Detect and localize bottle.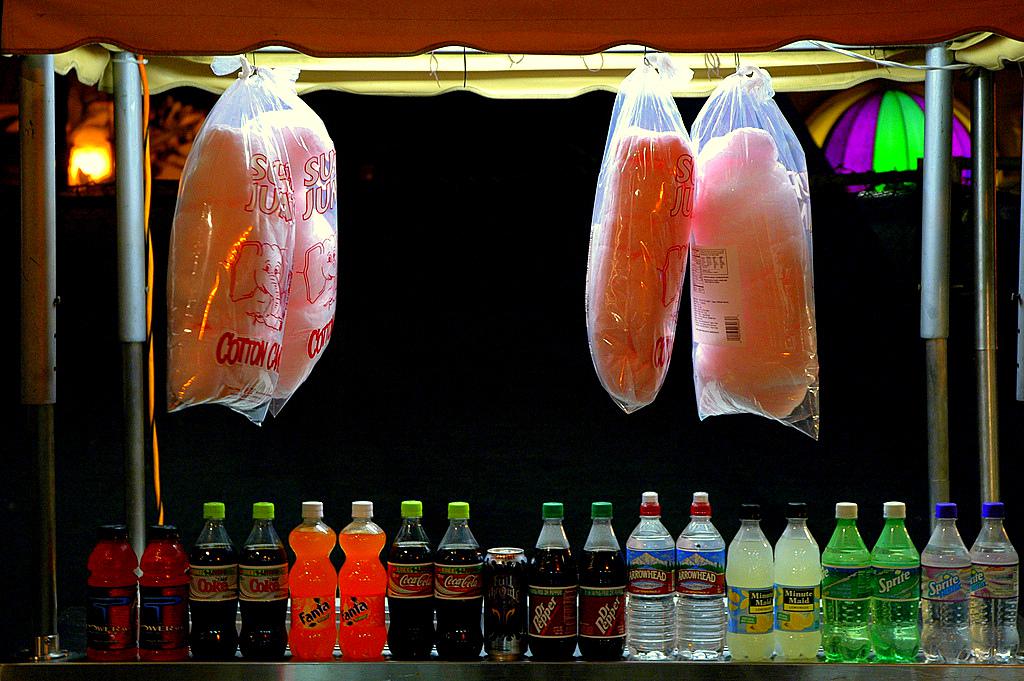
Localized at <region>284, 500, 342, 660</region>.
